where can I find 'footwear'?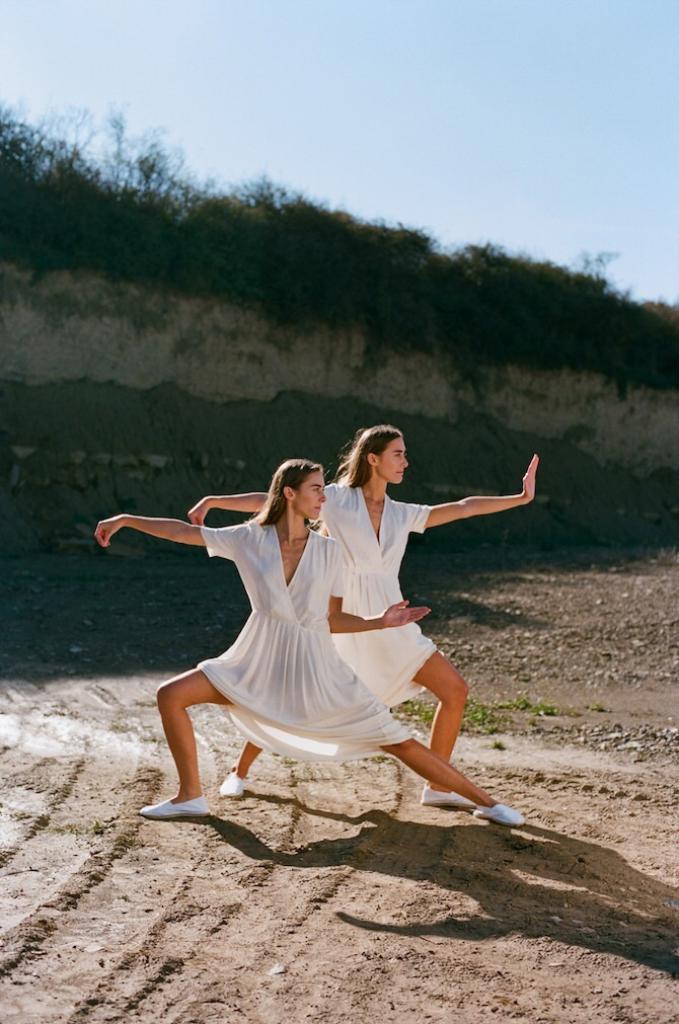
You can find it at box=[216, 773, 251, 790].
